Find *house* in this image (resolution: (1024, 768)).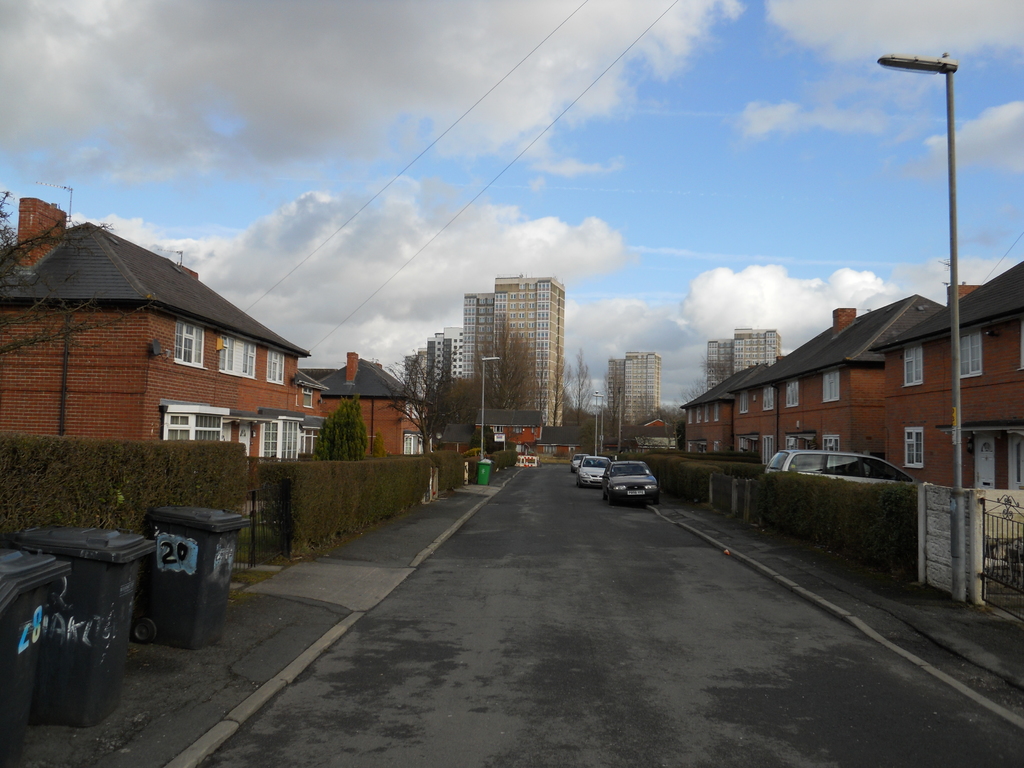
l=453, t=296, r=499, b=376.
